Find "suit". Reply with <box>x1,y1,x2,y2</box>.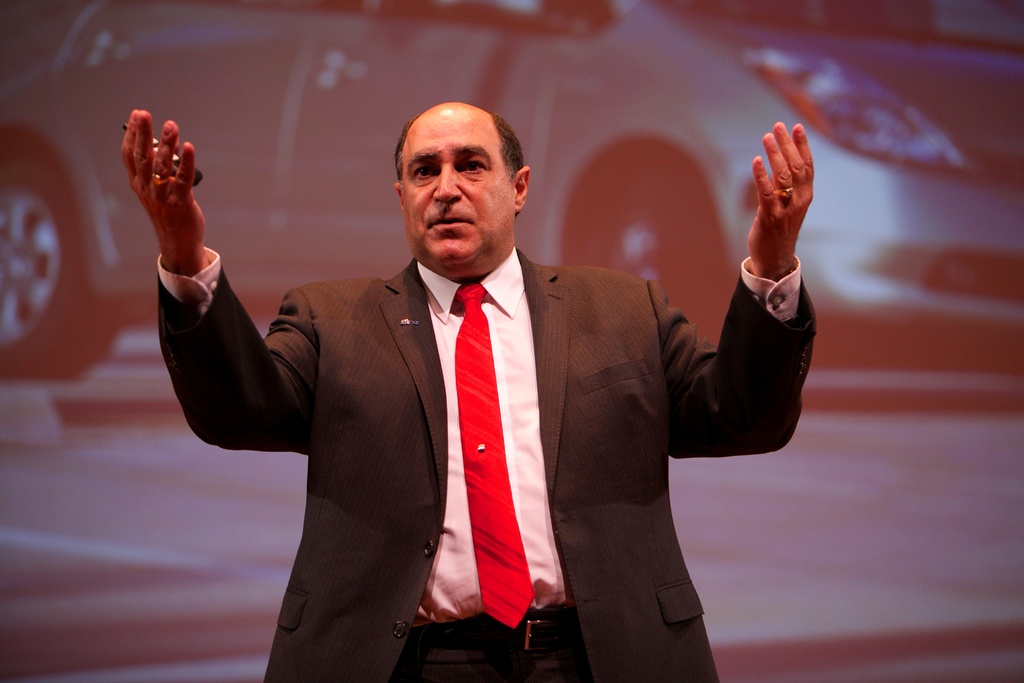
<box>194,162,735,664</box>.
